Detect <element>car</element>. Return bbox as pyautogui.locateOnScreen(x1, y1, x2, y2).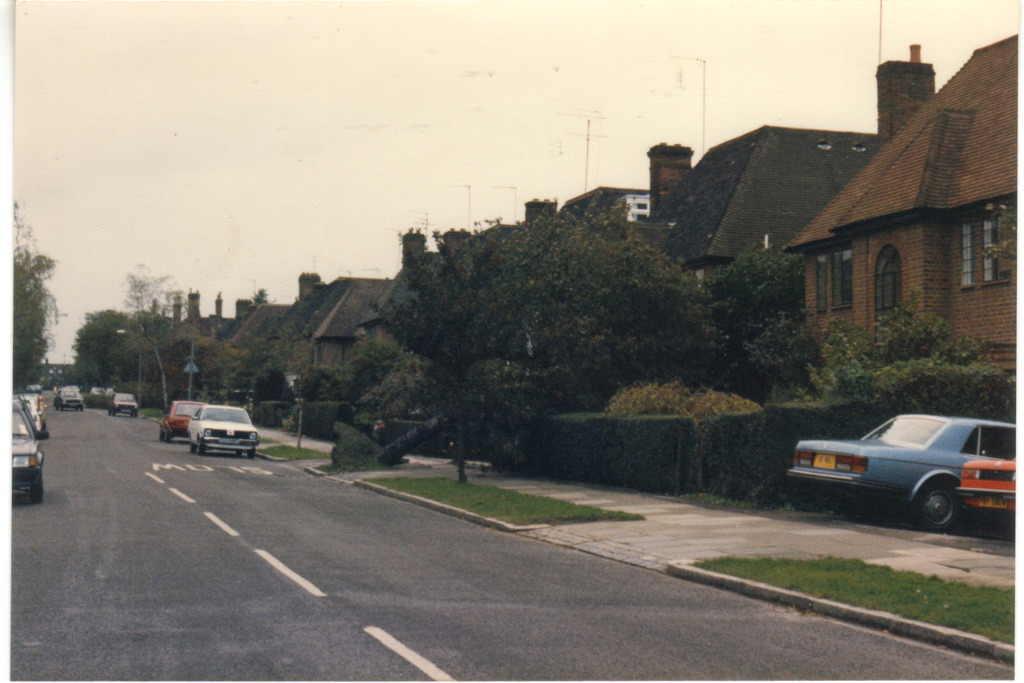
pyautogui.locateOnScreen(959, 449, 1018, 515).
